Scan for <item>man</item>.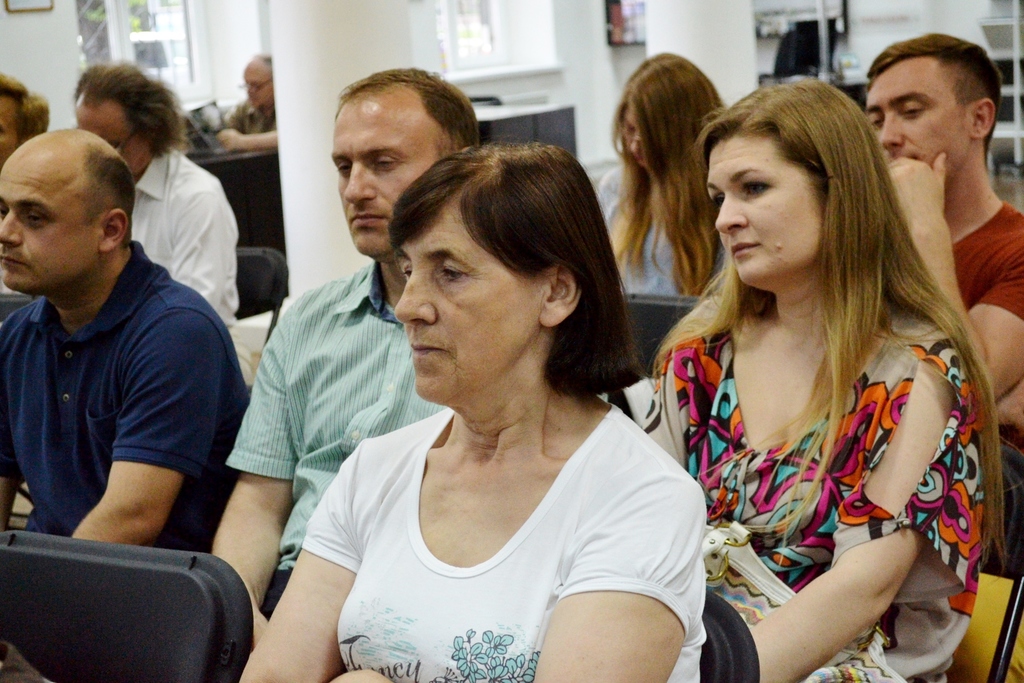
Scan result: locate(72, 53, 246, 340).
